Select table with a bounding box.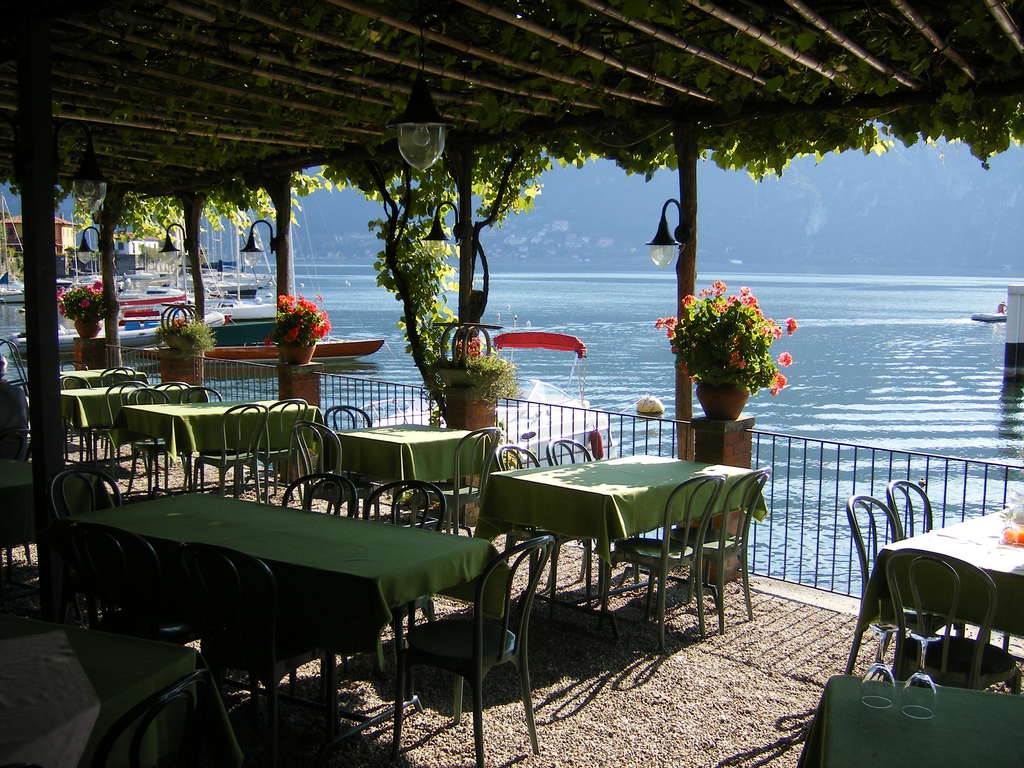
bbox=[65, 365, 133, 383].
